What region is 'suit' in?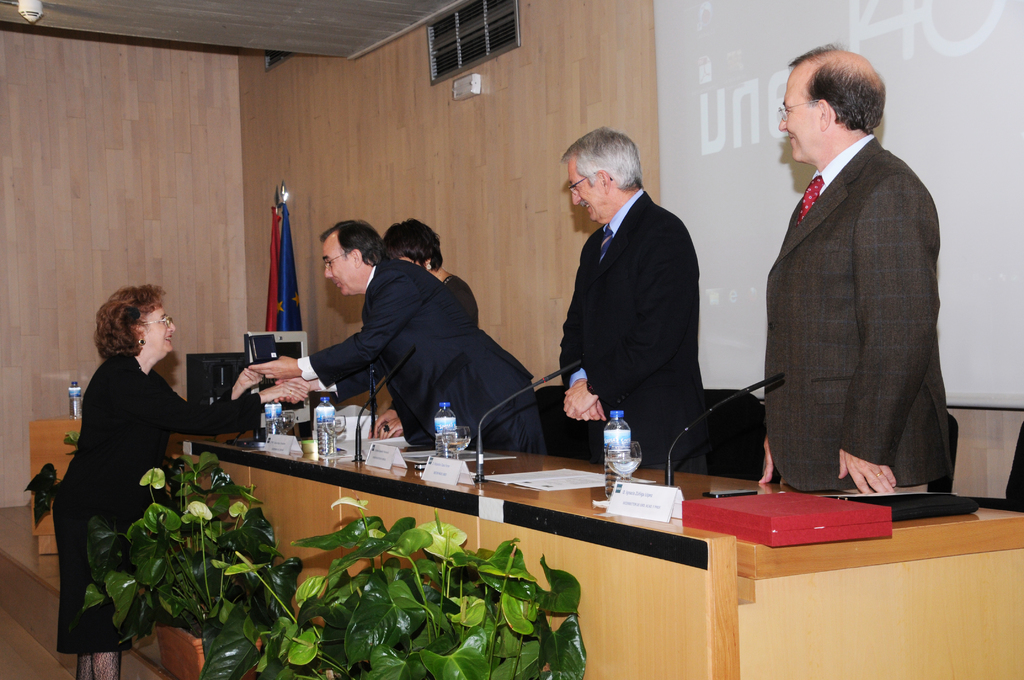
rect(748, 63, 959, 518).
